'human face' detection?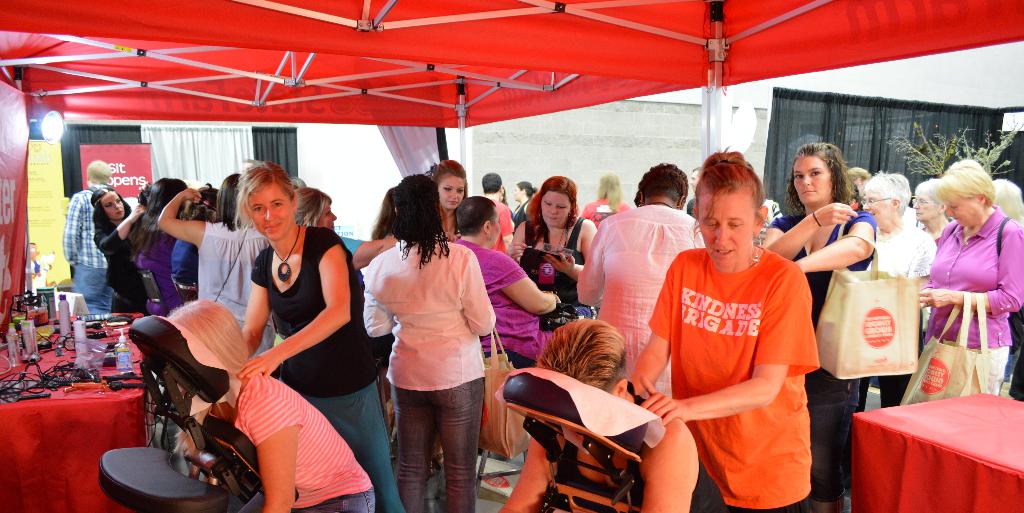
{"x1": 108, "y1": 191, "x2": 125, "y2": 220}
